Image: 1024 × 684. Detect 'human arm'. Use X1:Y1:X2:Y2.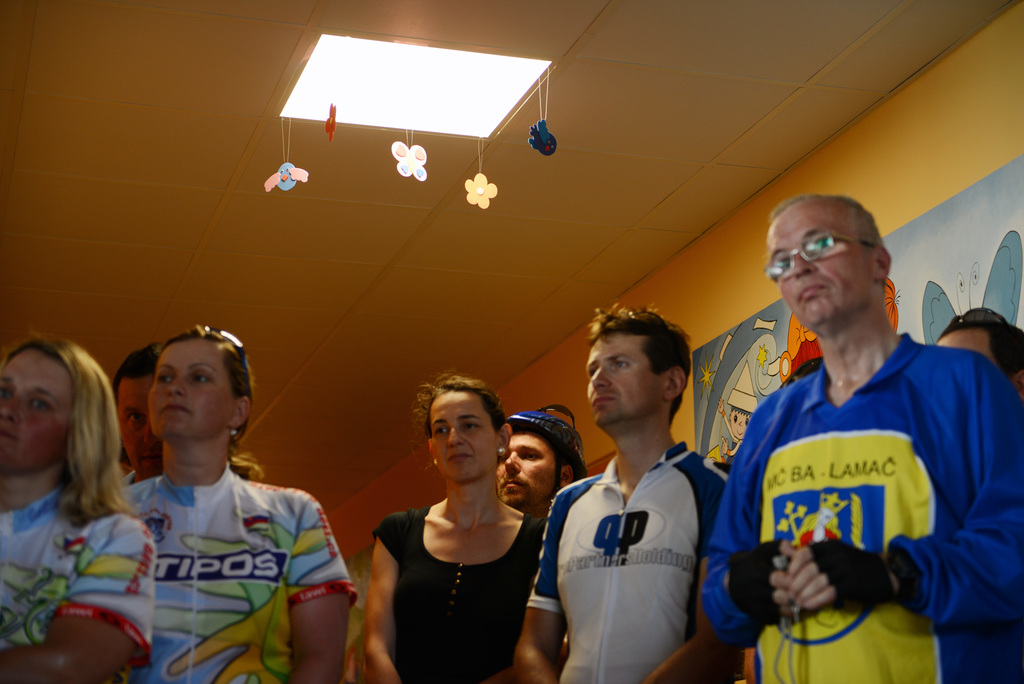
701:406:796:646.
